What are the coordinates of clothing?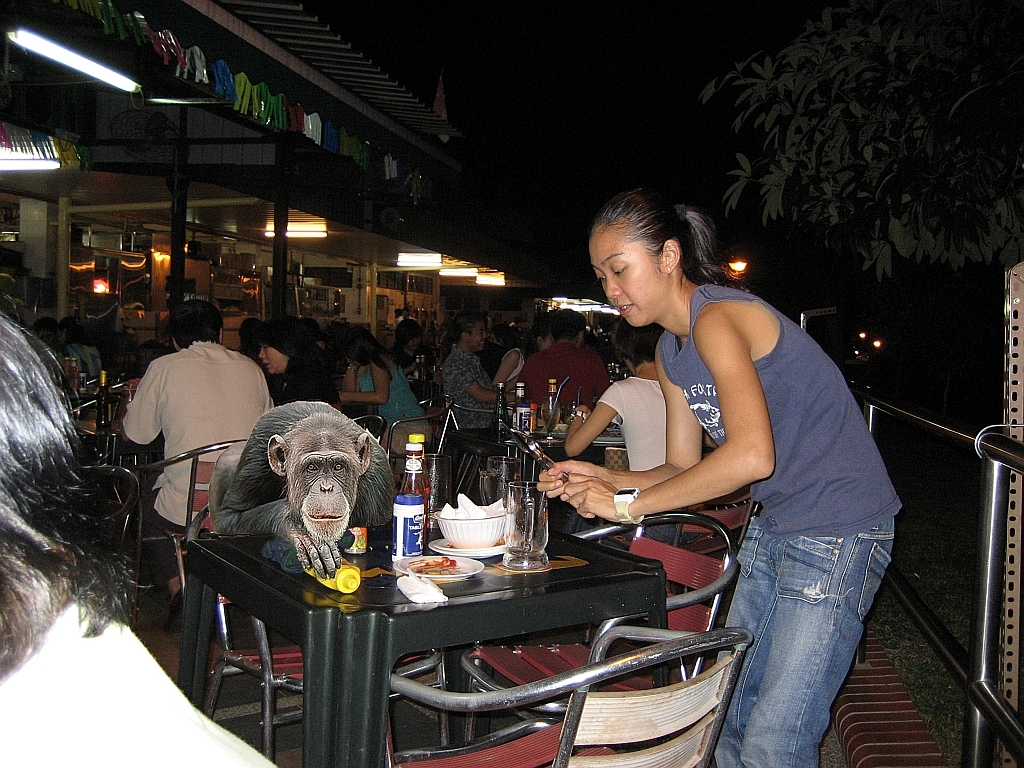
646:282:897:767.
